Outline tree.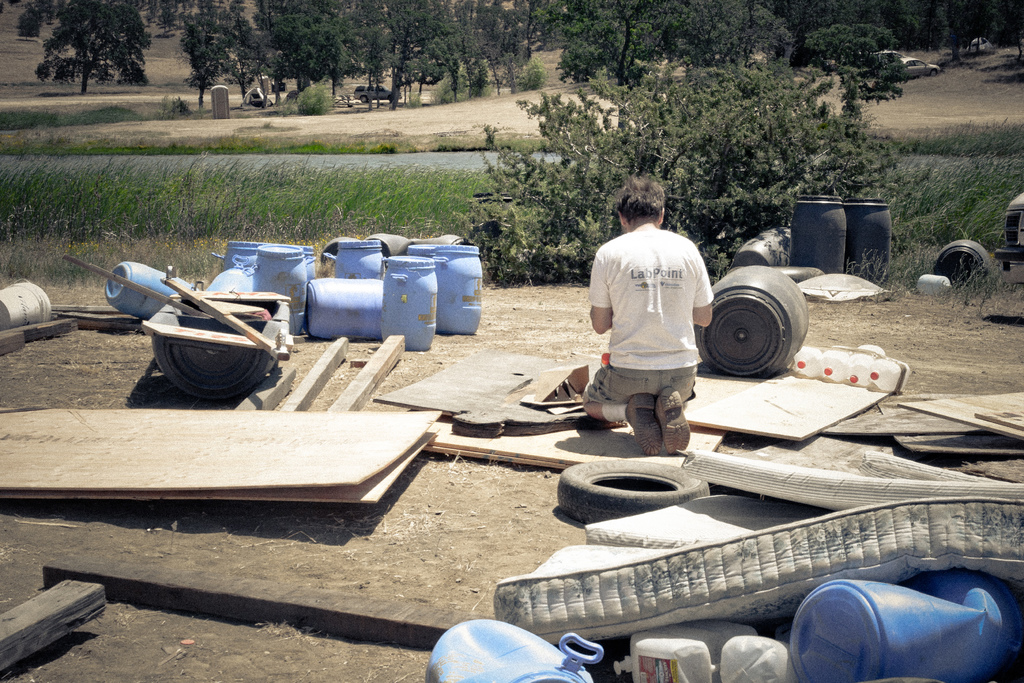
Outline: [31, 5, 142, 74].
